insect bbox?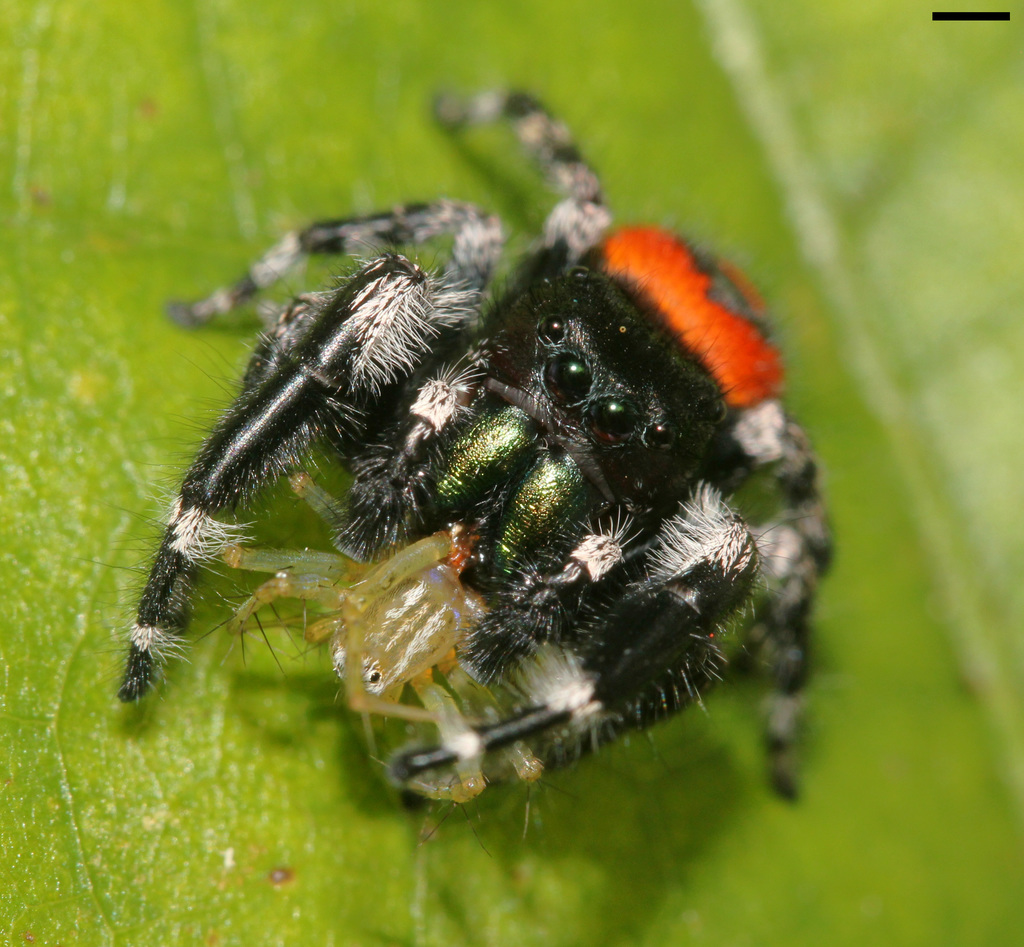
bbox=[119, 84, 840, 846]
